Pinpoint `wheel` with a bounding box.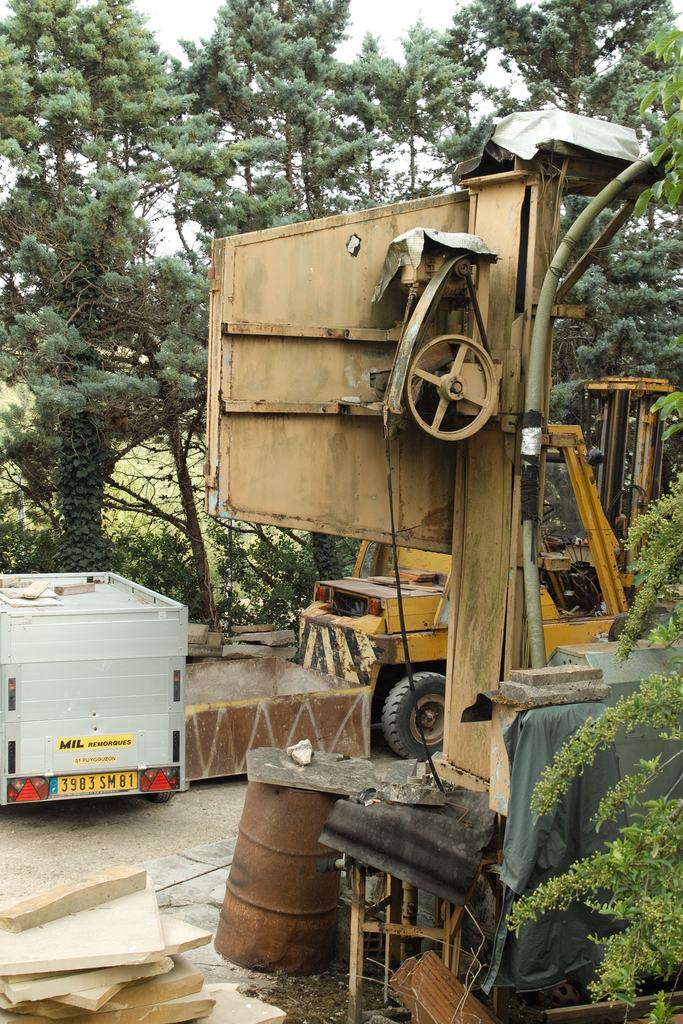
(left=374, top=678, right=458, bottom=771).
